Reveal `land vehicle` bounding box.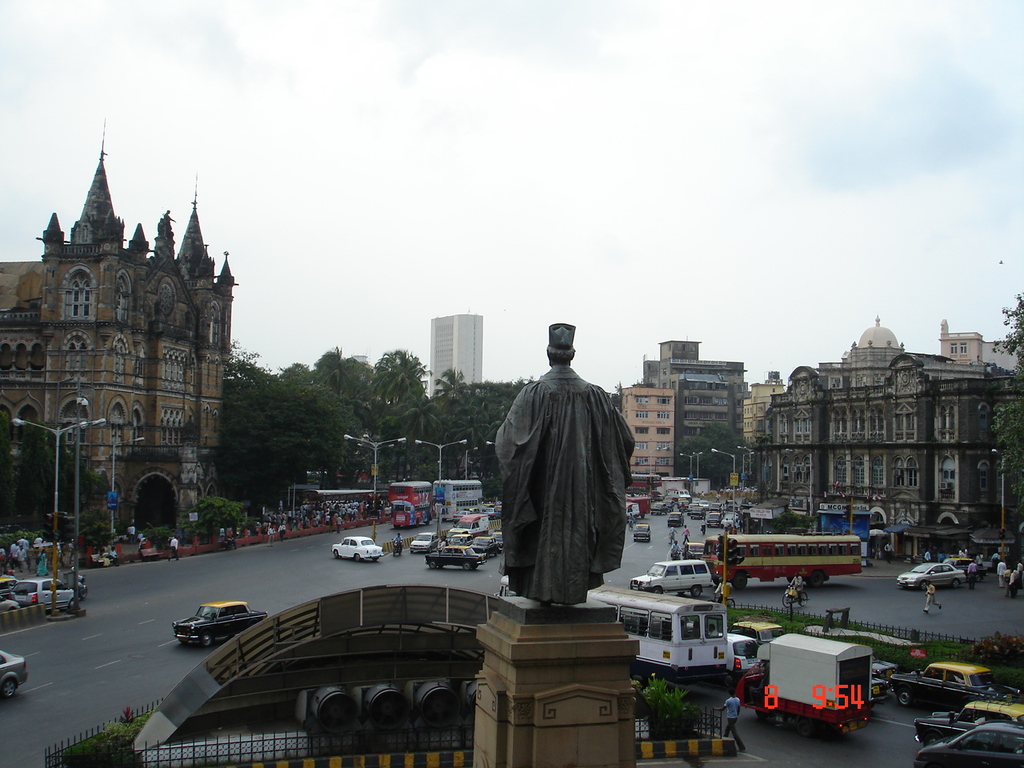
Revealed: locate(386, 479, 433, 529).
